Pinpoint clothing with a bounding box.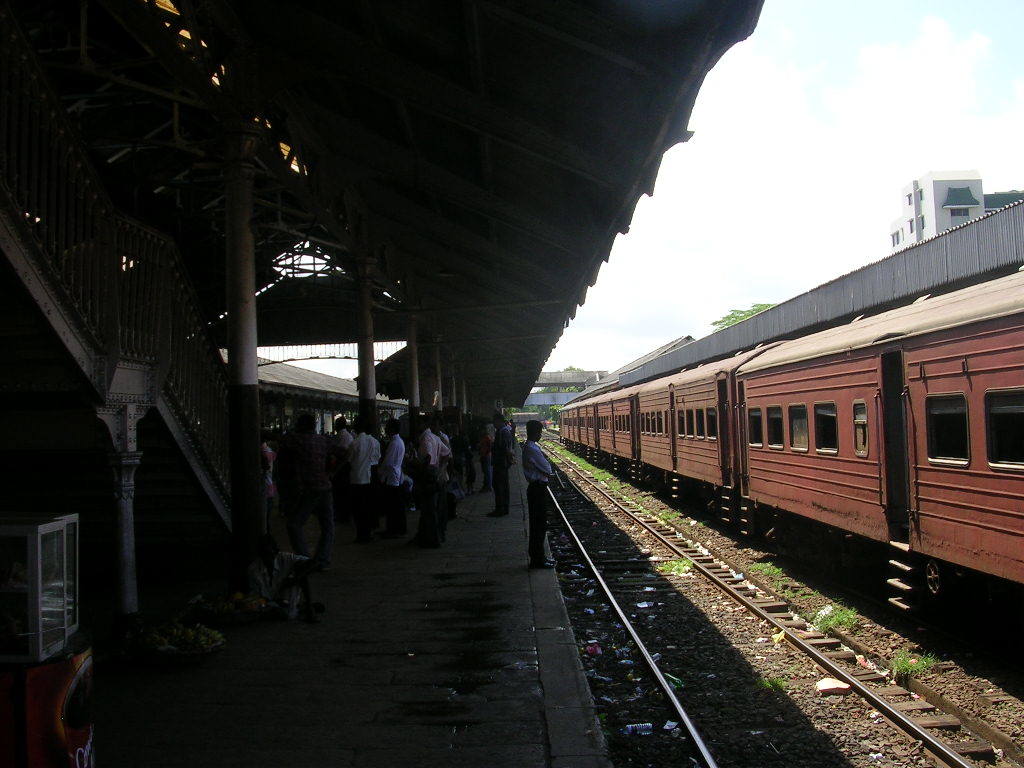
box=[458, 434, 467, 481].
